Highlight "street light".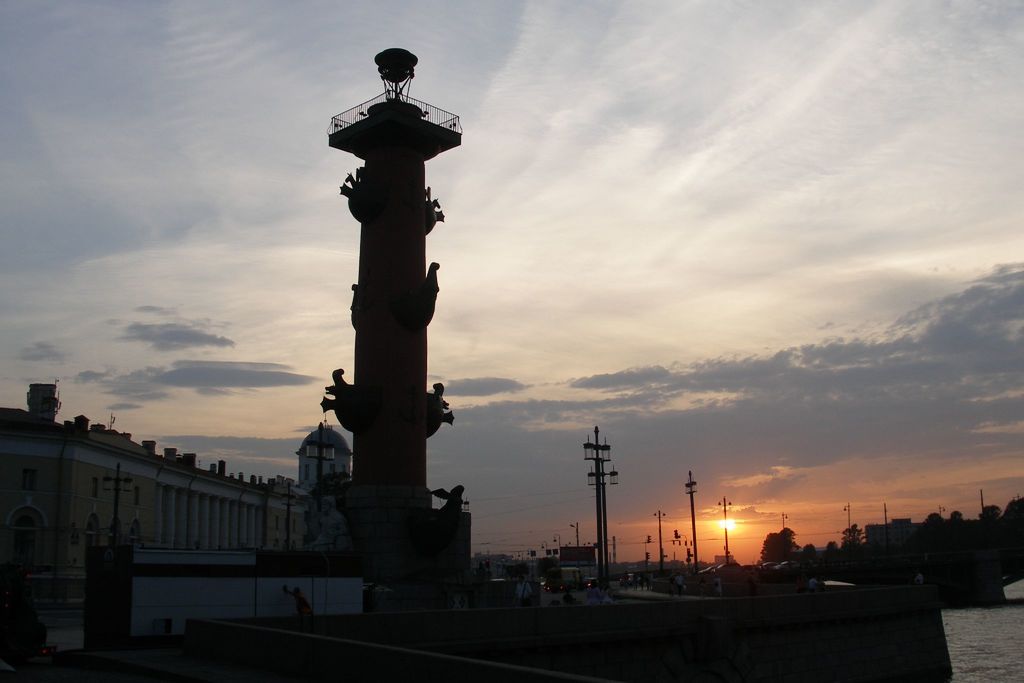
Highlighted region: <box>717,493,733,567</box>.
